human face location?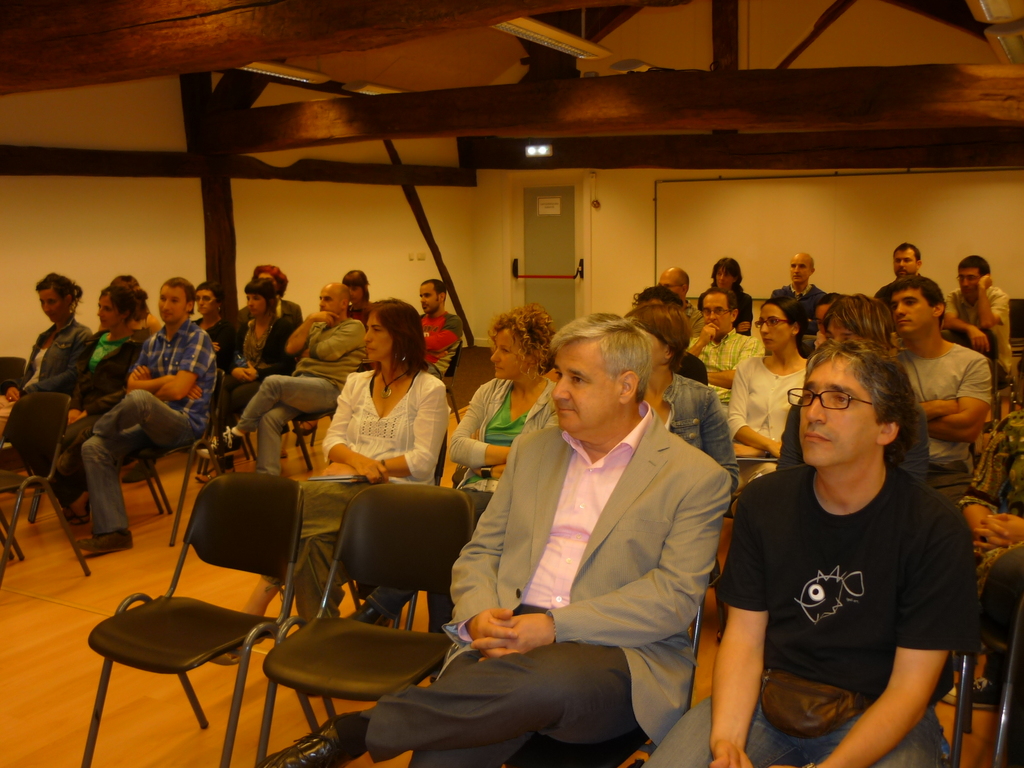
bbox=(714, 271, 735, 289)
